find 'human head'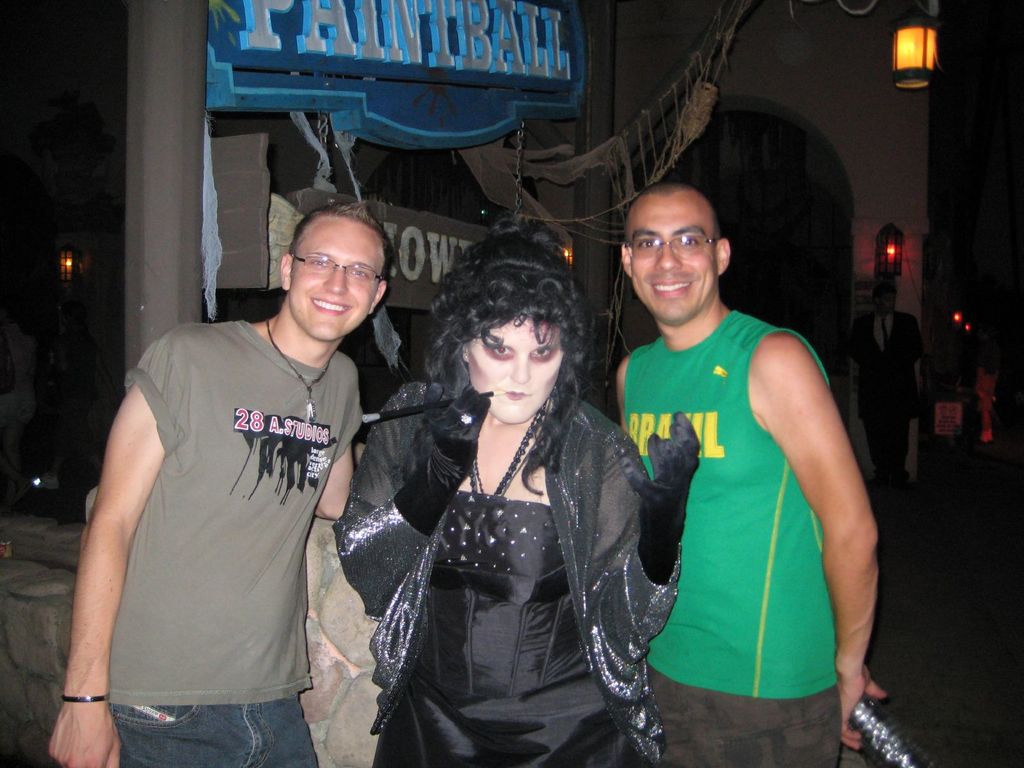
box(428, 216, 593, 426)
